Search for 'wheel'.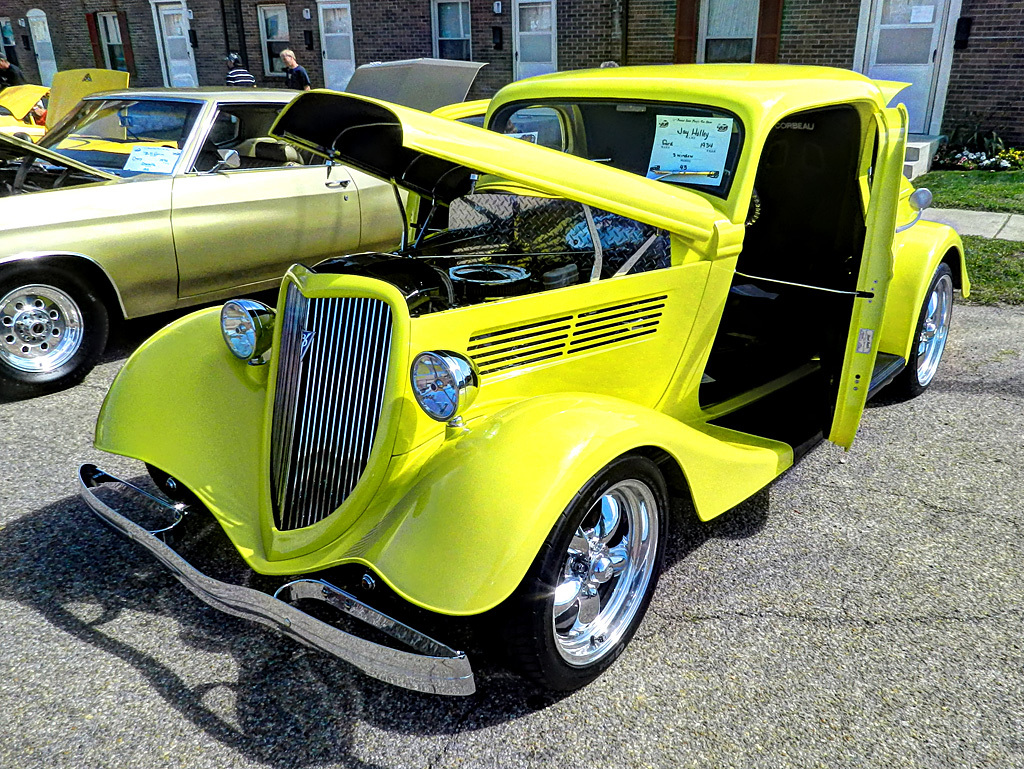
Found at (left=895, top=259, right=953, bottom=405).
